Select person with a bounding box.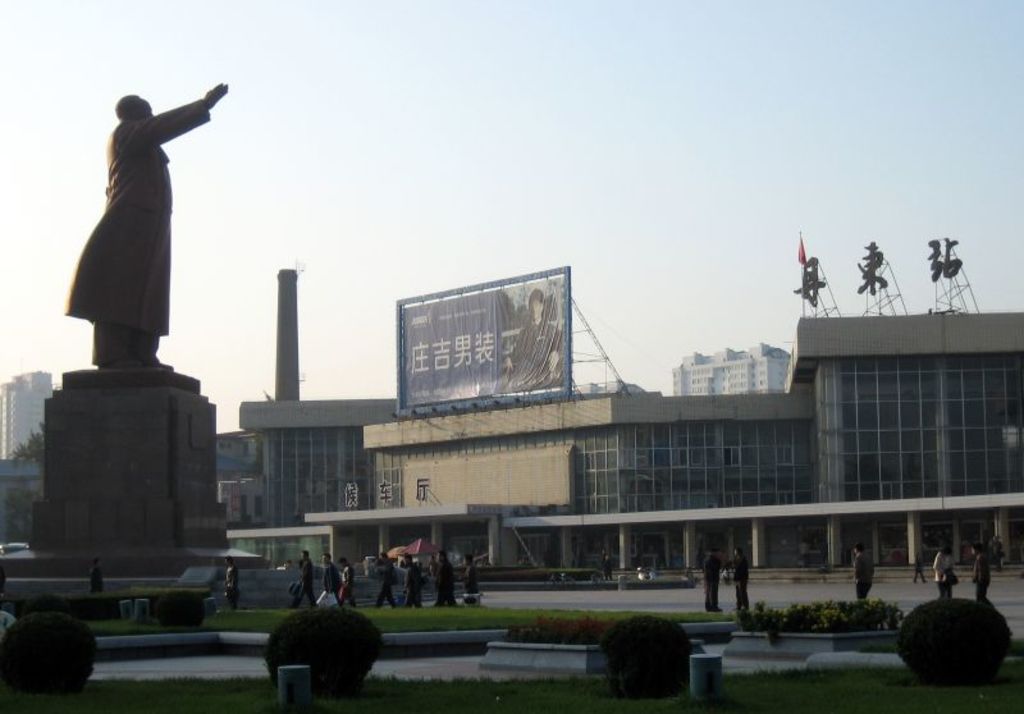
region(732, 543, 755, 609).
